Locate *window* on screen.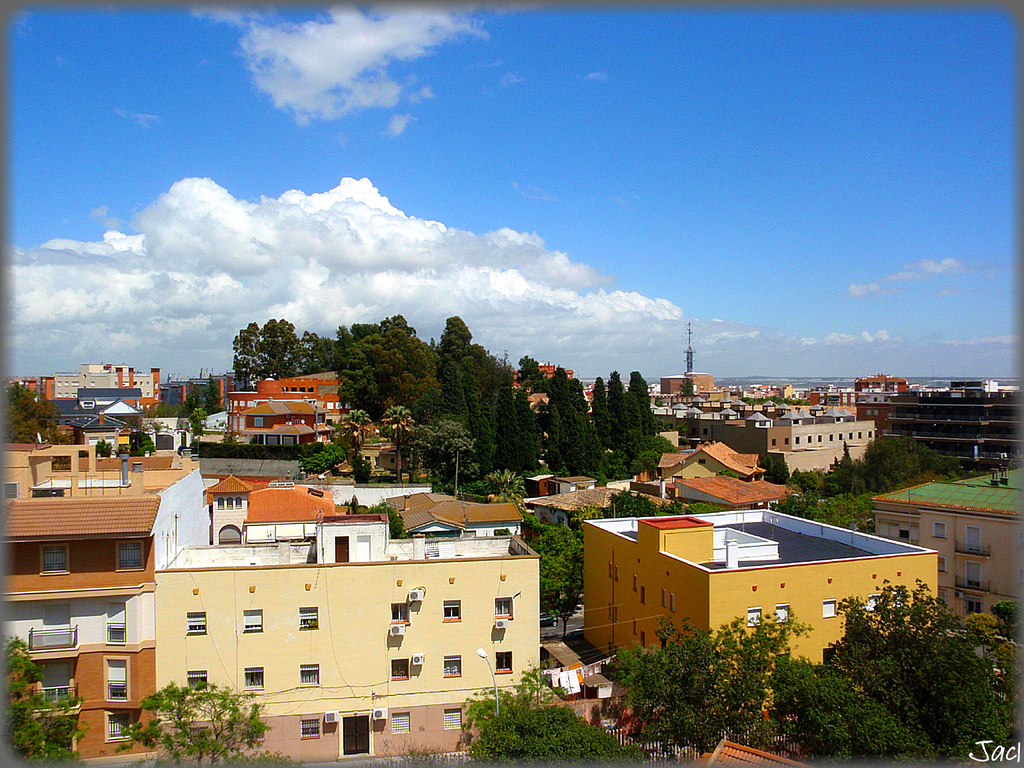
On screen at box=[185, 666, 209, 690].
